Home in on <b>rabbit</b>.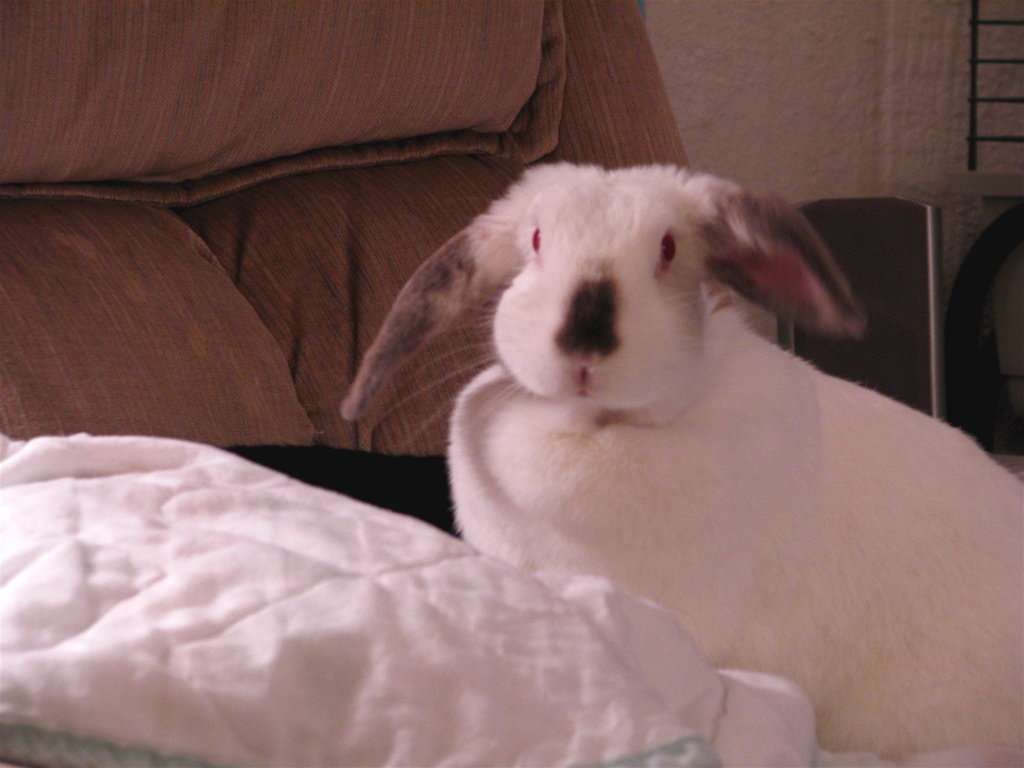
Homed in at 339, 154, 1023, 767.
